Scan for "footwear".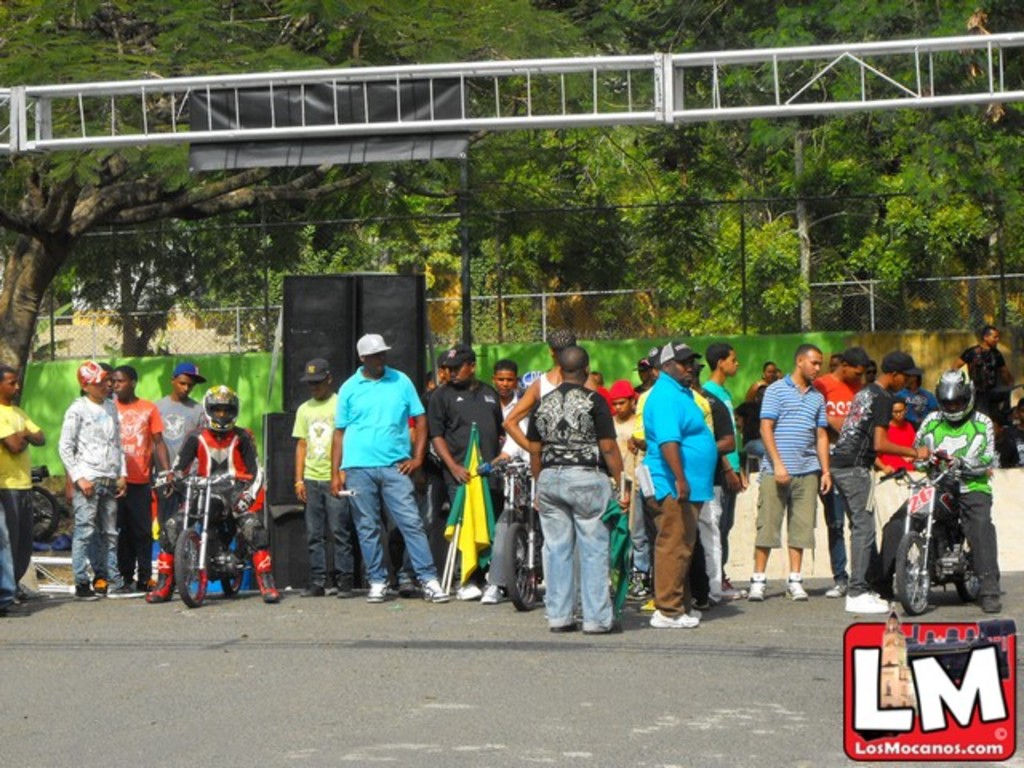
Scan result: locate(973, 586, 1000, 618).
